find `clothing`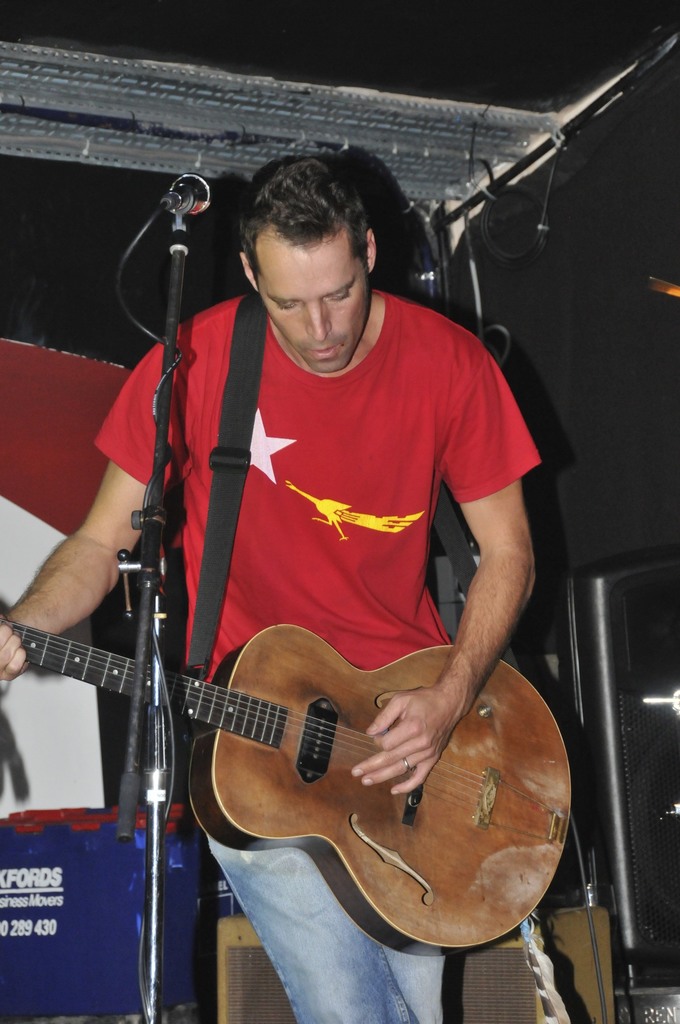
[x1=109, y1=275, x2=555, y2=996]
